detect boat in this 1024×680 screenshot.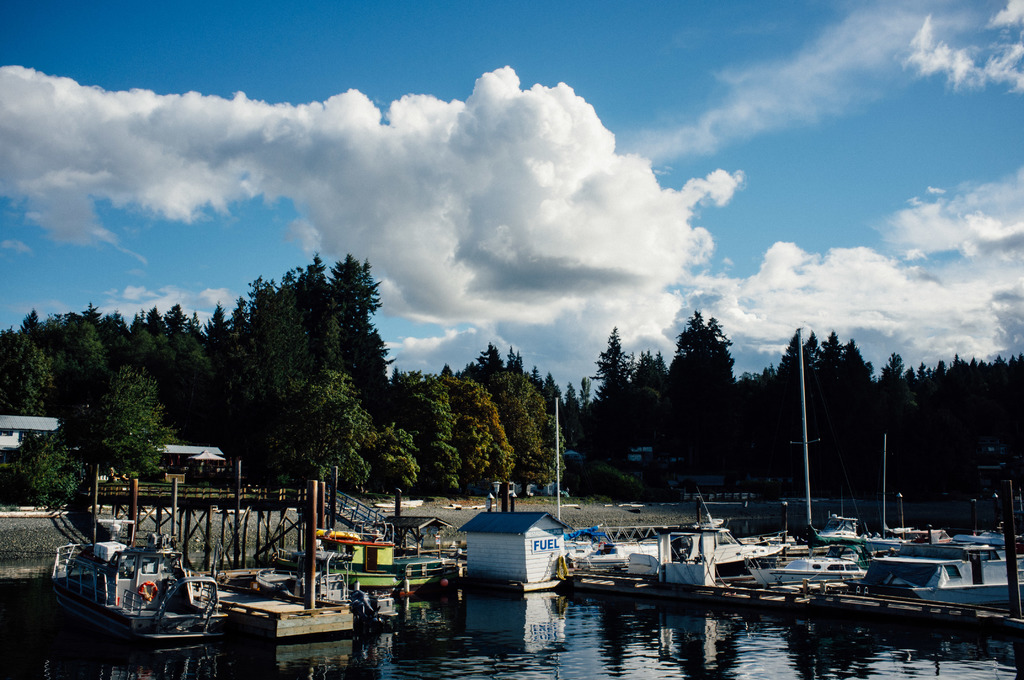
Detection: (738, 547, 881, 583).
